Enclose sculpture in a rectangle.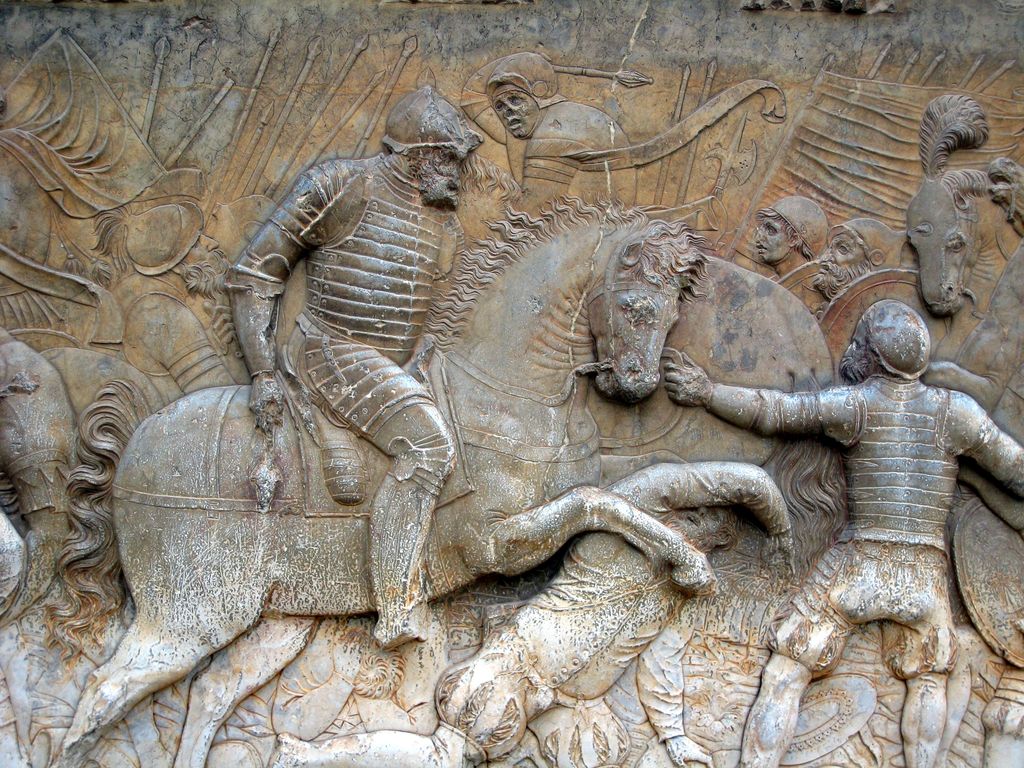
59/69/801/767.
